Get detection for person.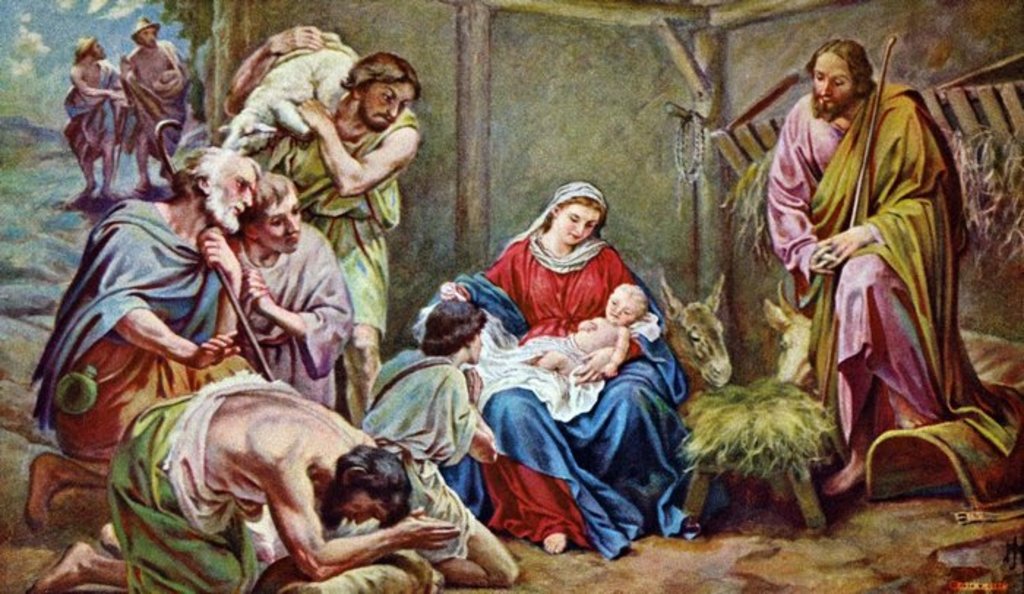
Detection: <bbox>522, 282, 647, 375</bbox>.
